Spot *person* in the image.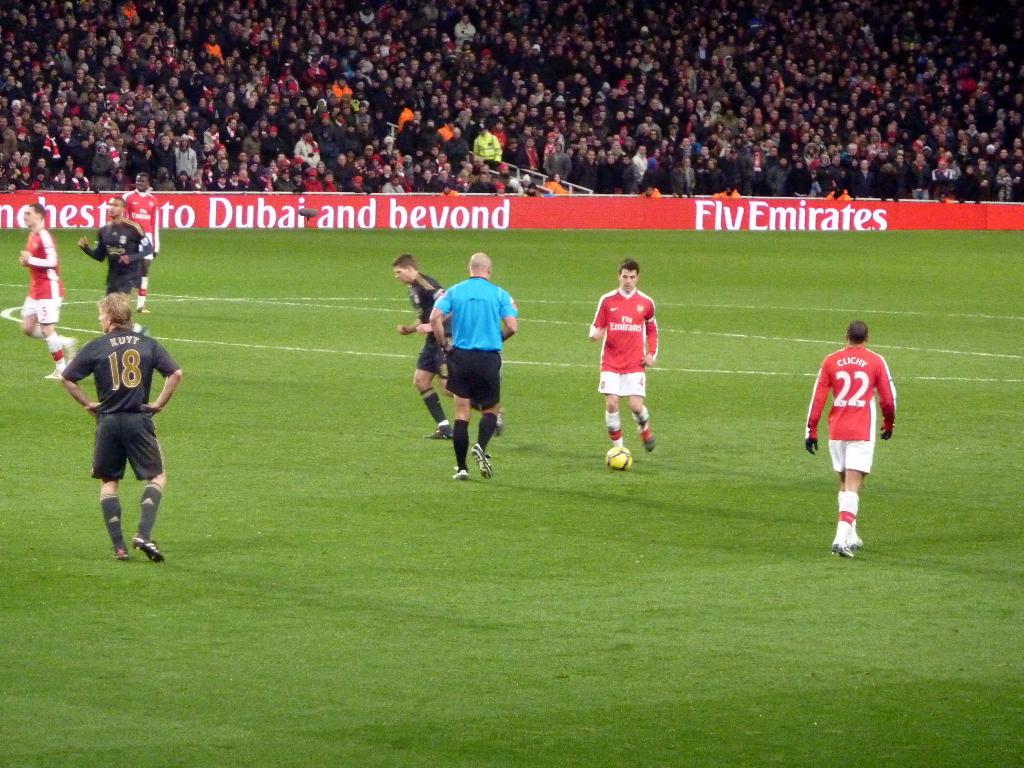
*person* found at [60, 287, 187, 573].
